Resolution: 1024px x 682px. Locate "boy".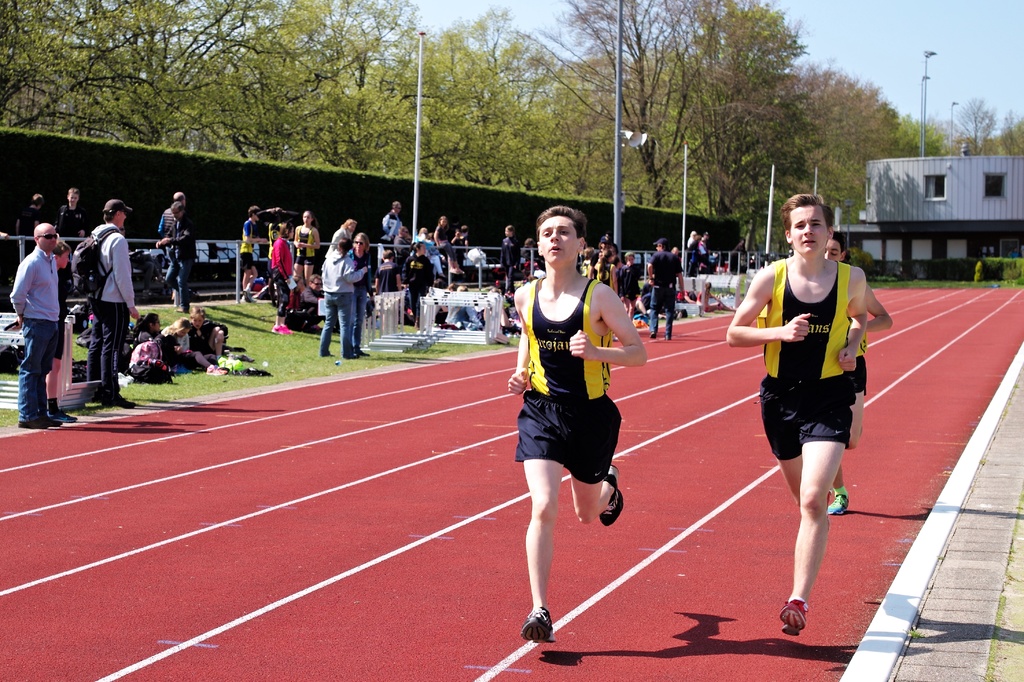
<bbox>822, 233, 893, 515</bbox>.
